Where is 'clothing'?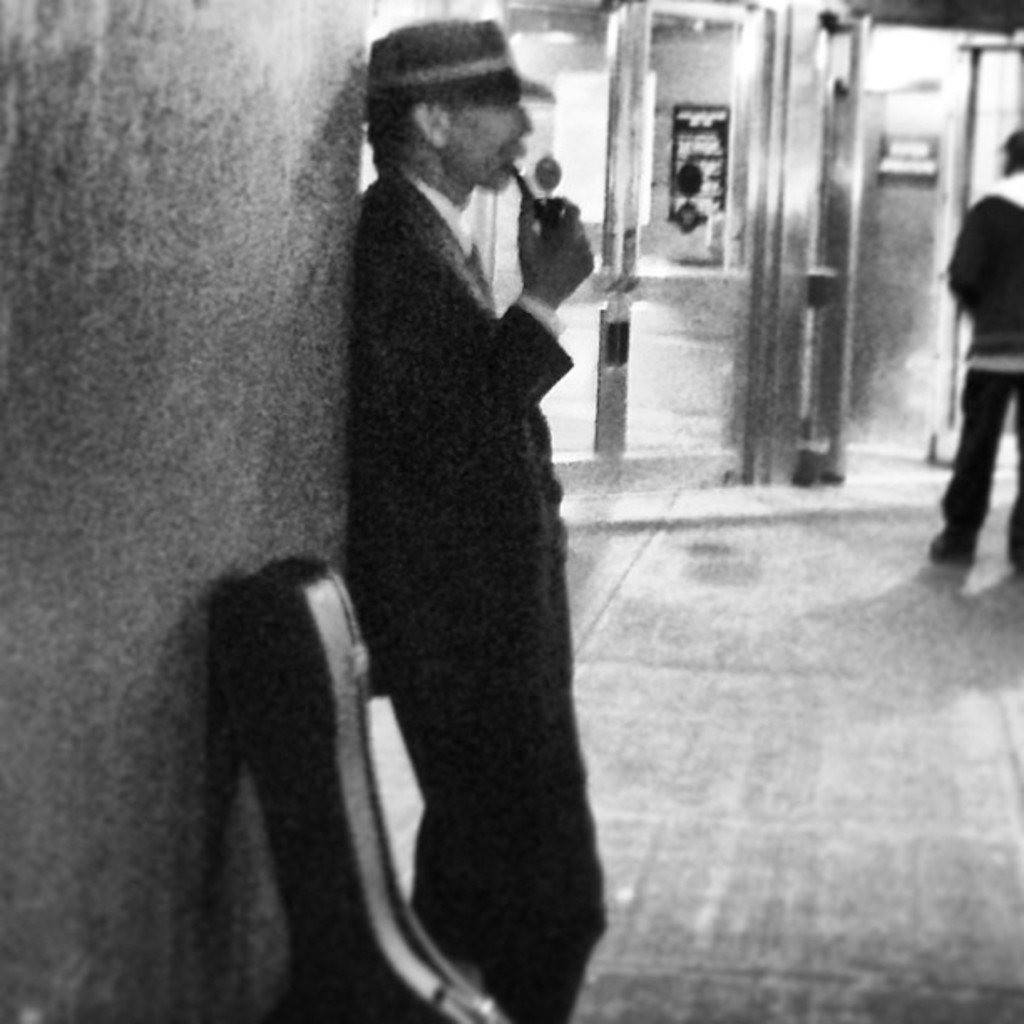
[left=355, top=176, right=632, bottom=1022].
